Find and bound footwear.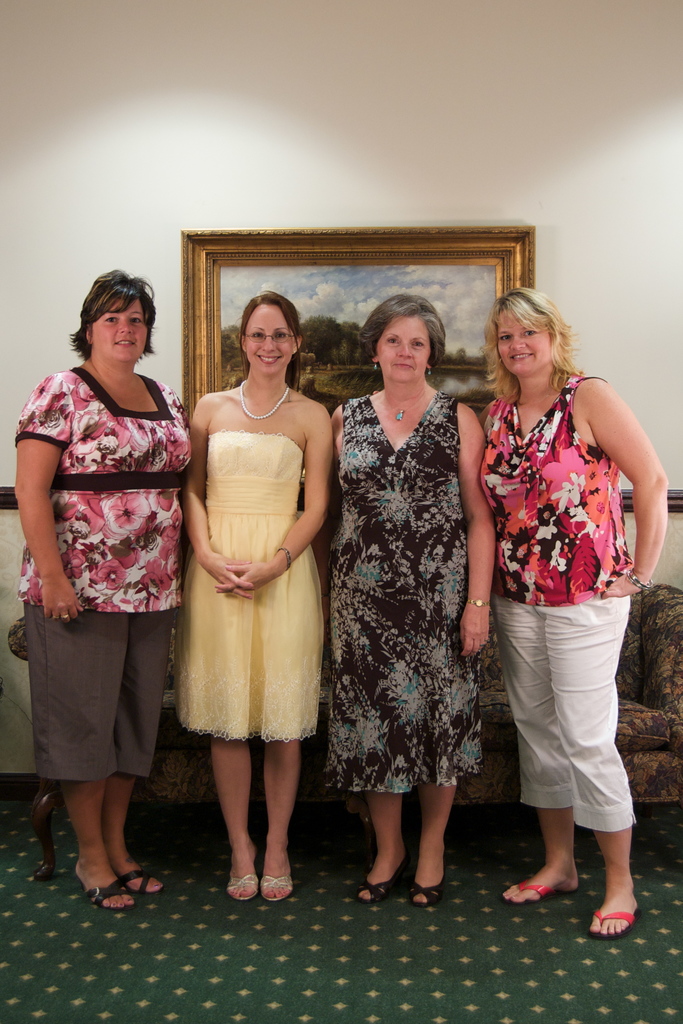
Bound: bbox=(259, 876, 294, 906).
